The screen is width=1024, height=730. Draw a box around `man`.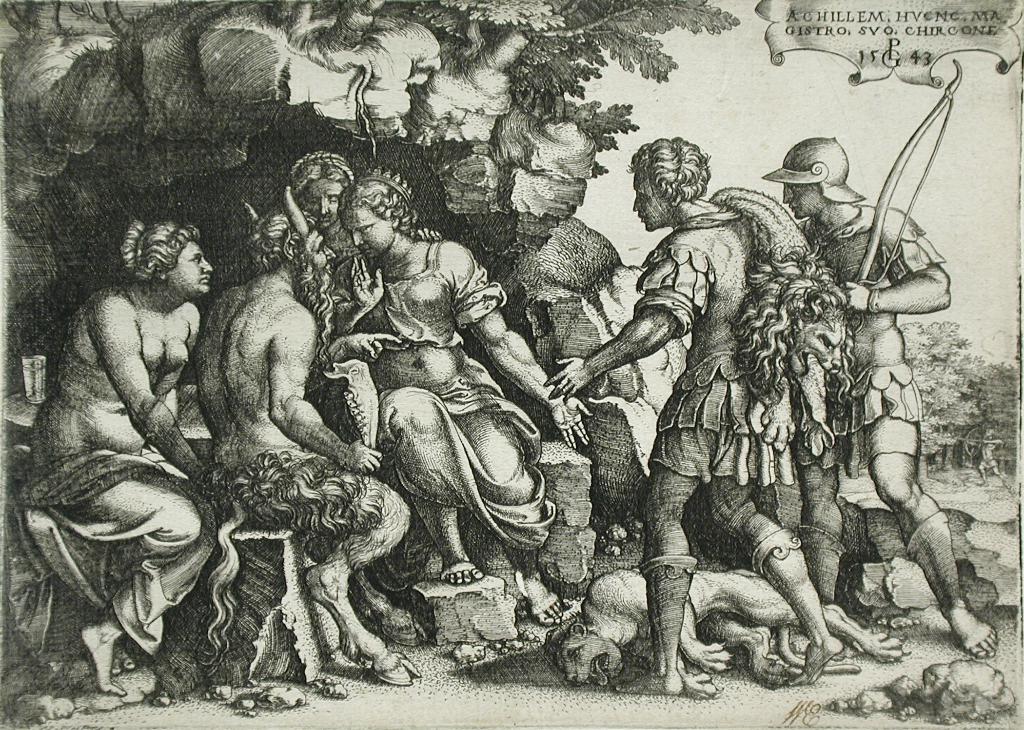
[761,134,1002,661].
